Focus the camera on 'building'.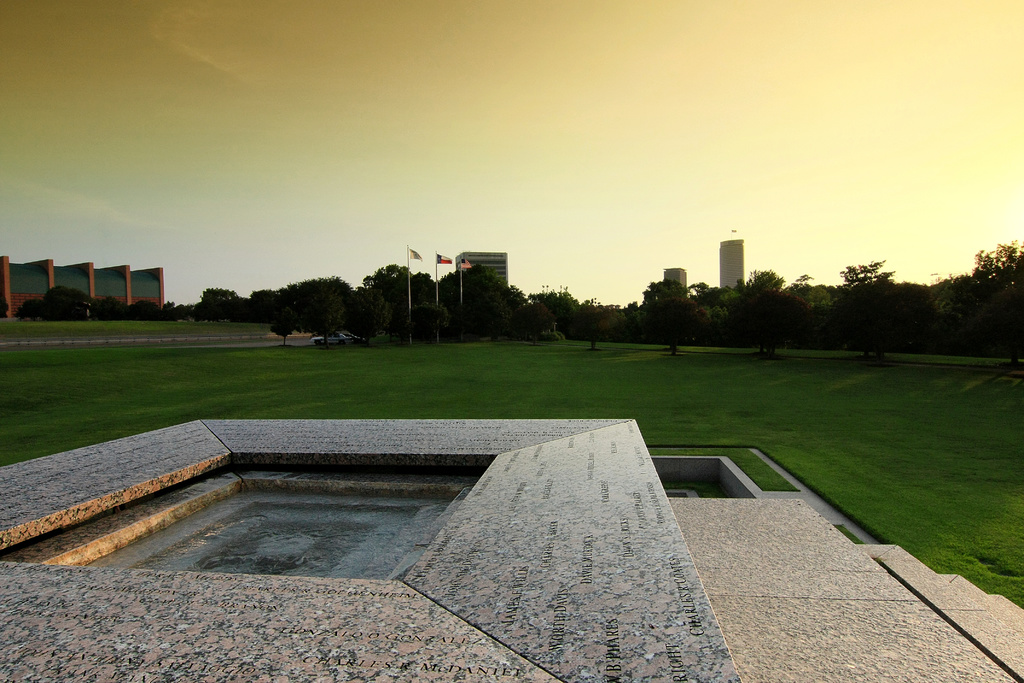
Focus region: 659/265/691/288.
